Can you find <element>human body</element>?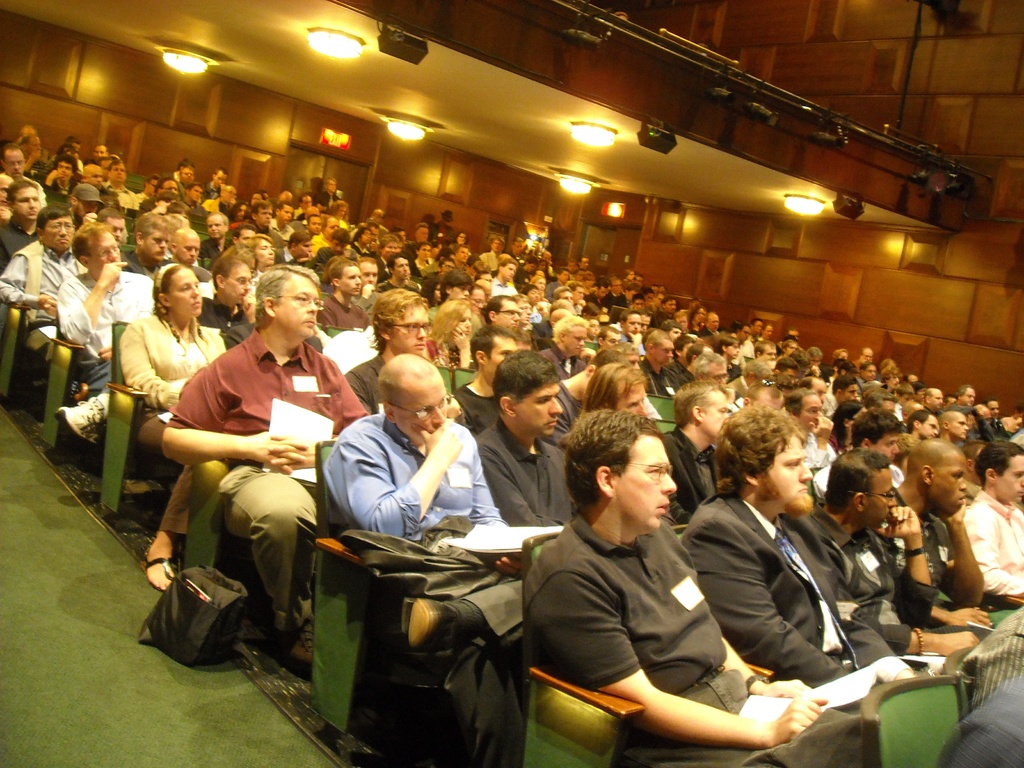
Yes, bounding box: left=507, top=234, right=521, bottom=263.
